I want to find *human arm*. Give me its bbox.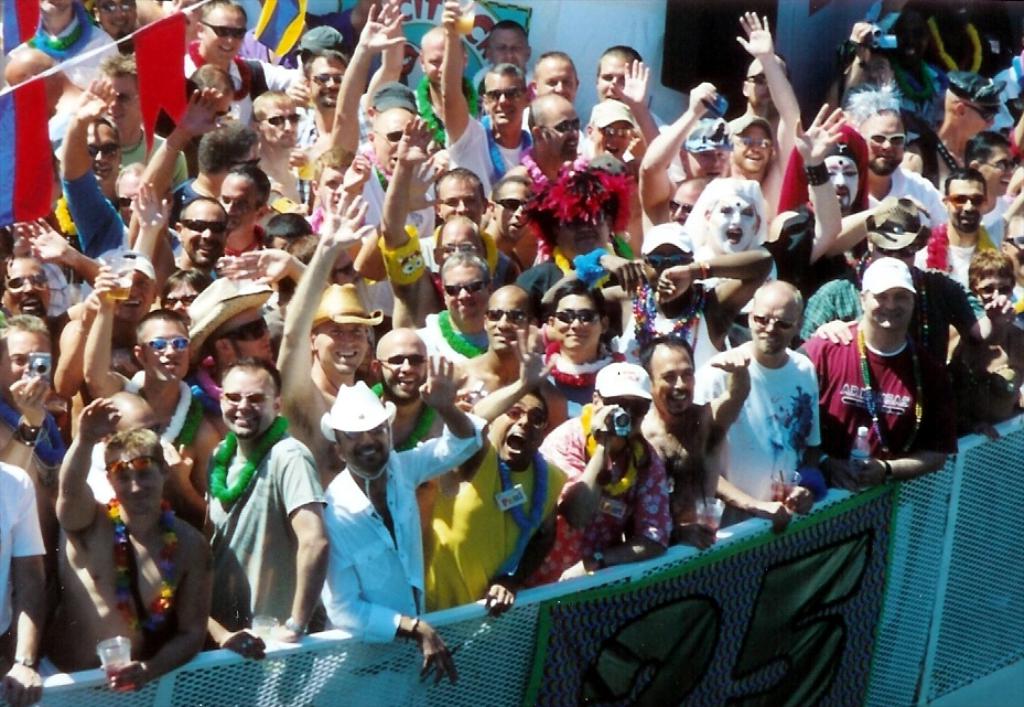
<box>936,279,983,393</box>.
